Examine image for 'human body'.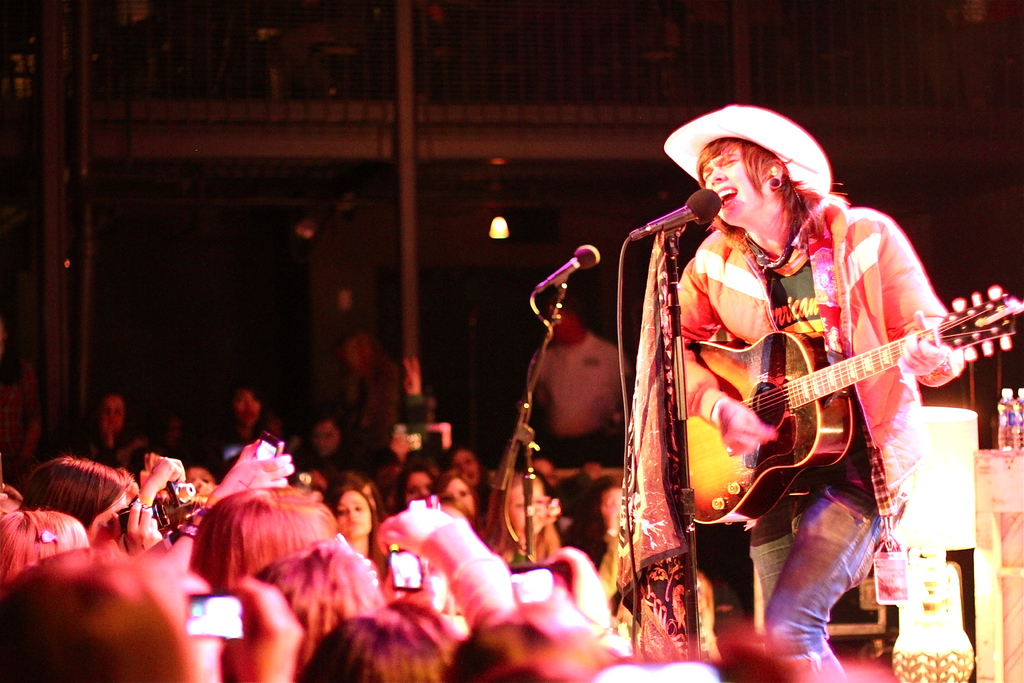
Examination result: x1=679 y1=144 x2=963 y2=620.
